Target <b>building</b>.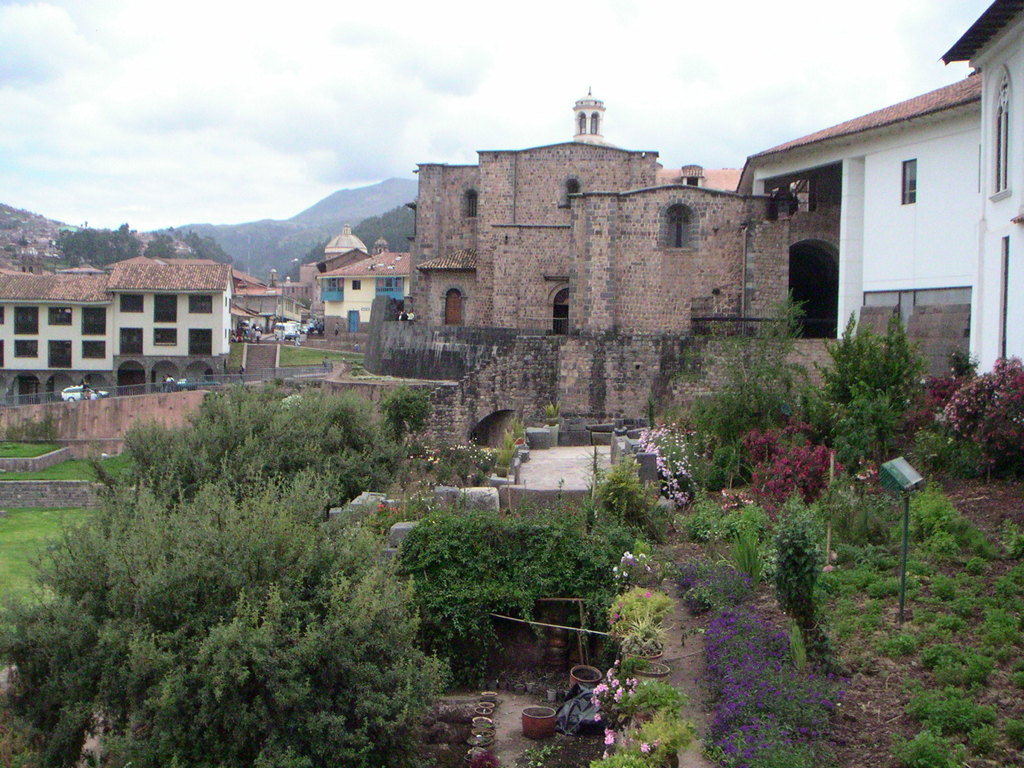
Target region: left=947, top=0, right=1023, bottom=381.
